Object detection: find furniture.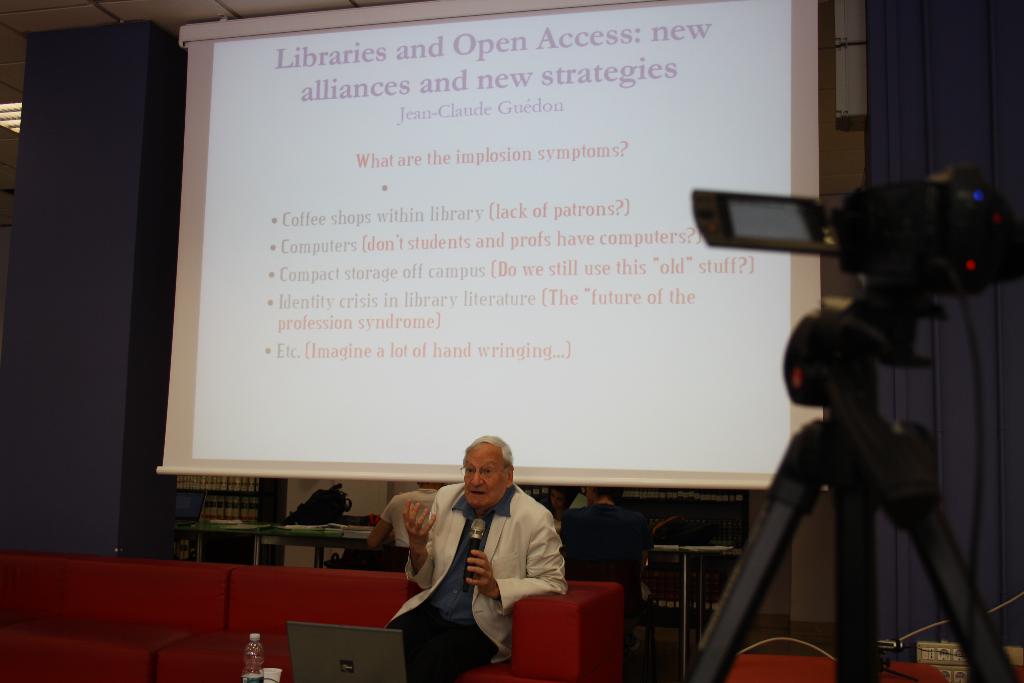
BBox(0, 552, 234, 682).
